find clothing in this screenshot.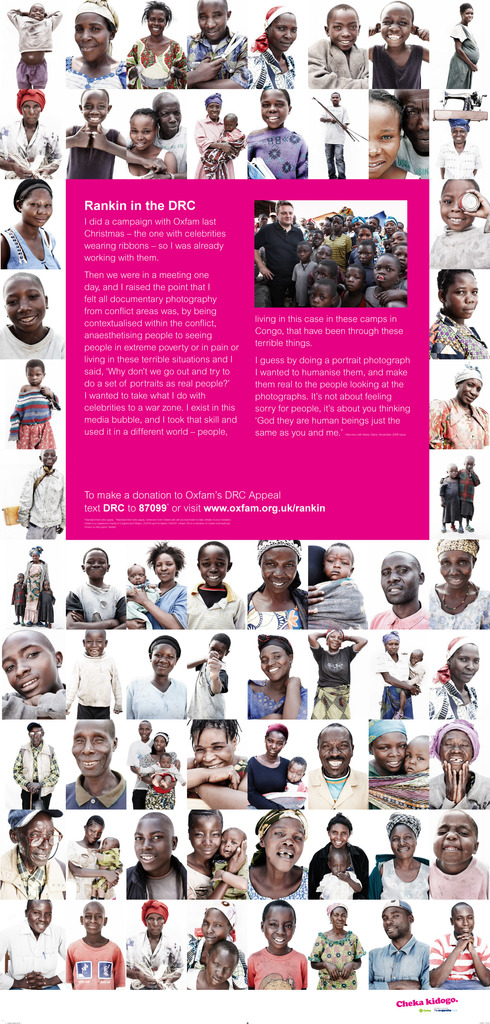
The bounding box for clothing is [x1=429, y1=577, x2=489, y2=631].
